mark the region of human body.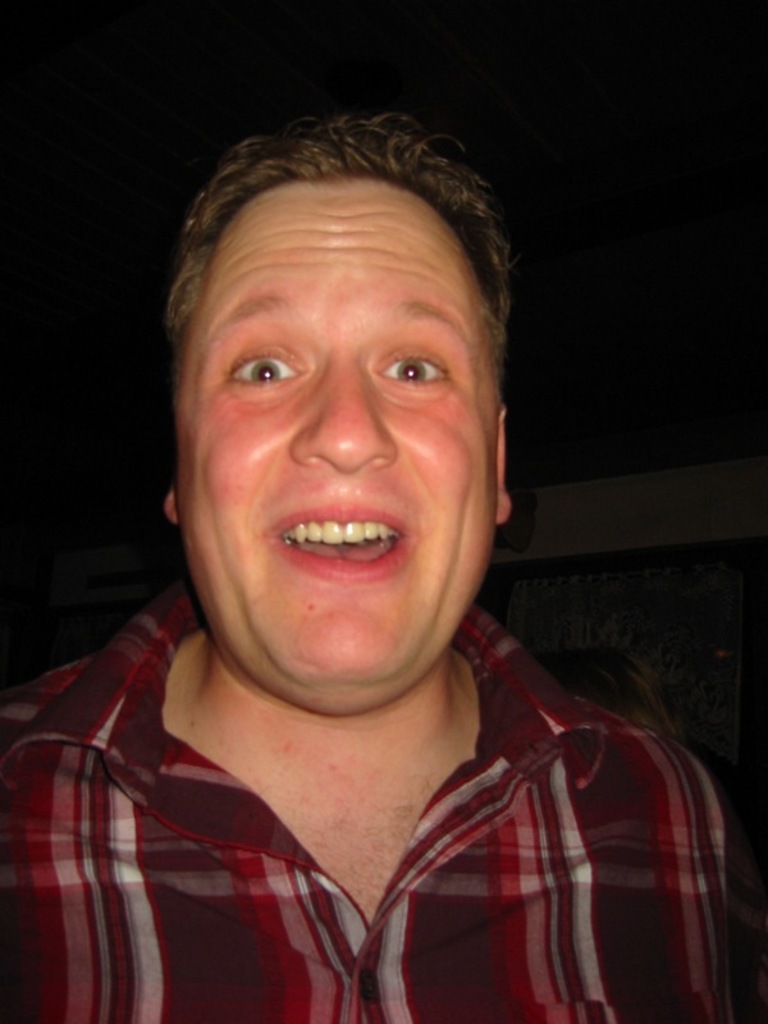
Region: [left=1, top=114, right=750, bottom=1021].
